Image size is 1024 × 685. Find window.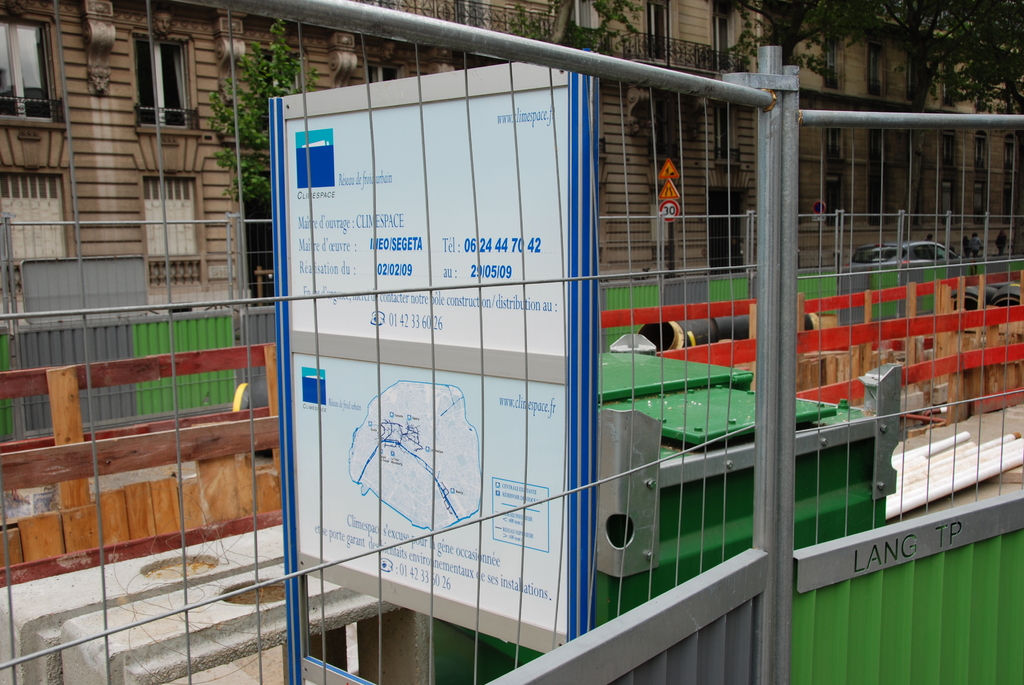
box(714, 16, 731, 70).
